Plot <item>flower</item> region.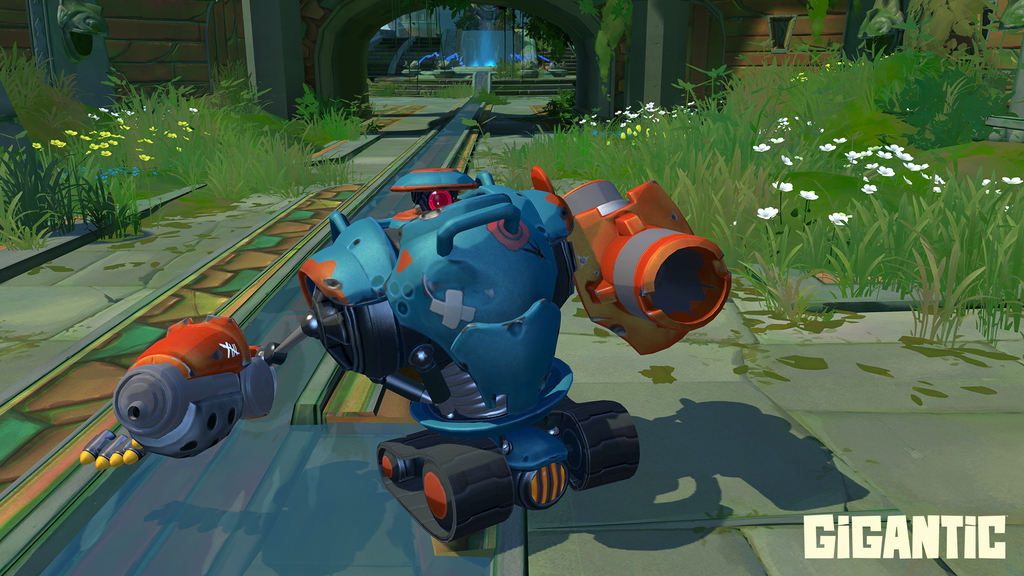
Plotted at bbox=[591, 122, 595, 128].
